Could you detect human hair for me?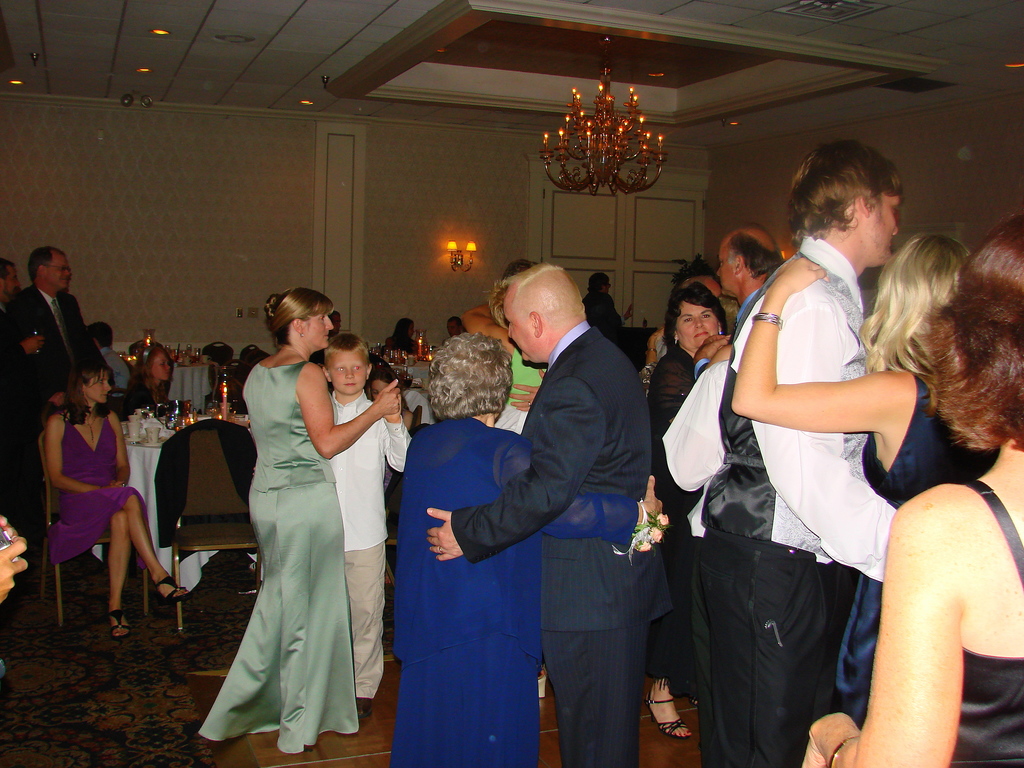
Detection result: left=392, top=318, right=412, bottom=346.
